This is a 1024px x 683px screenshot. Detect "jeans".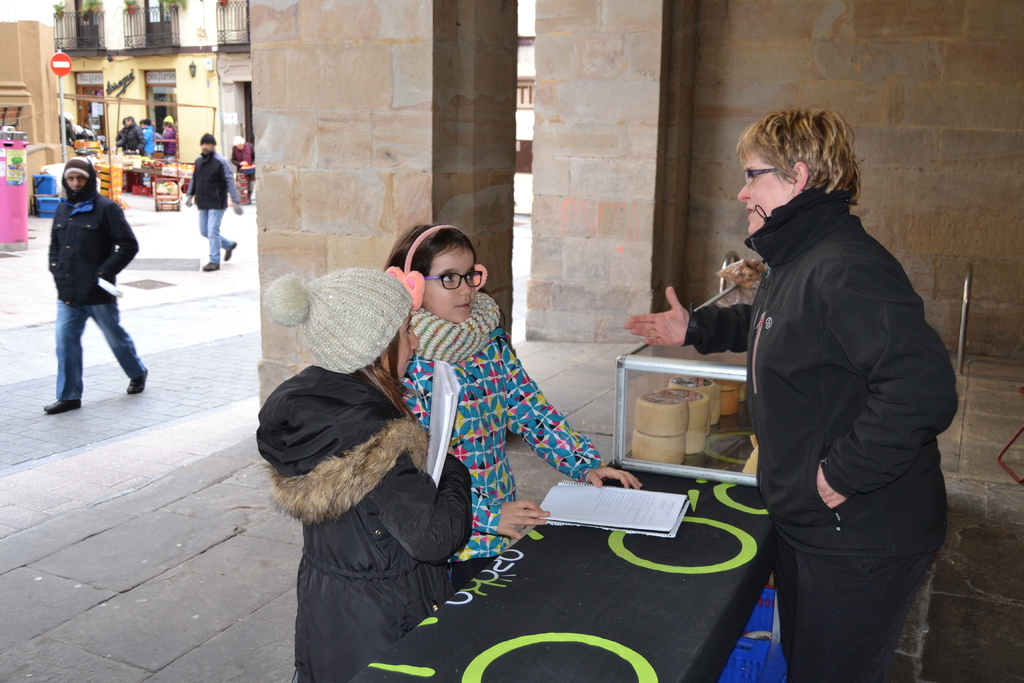
<bbox>51, 292, 138, 403</bbox>.
